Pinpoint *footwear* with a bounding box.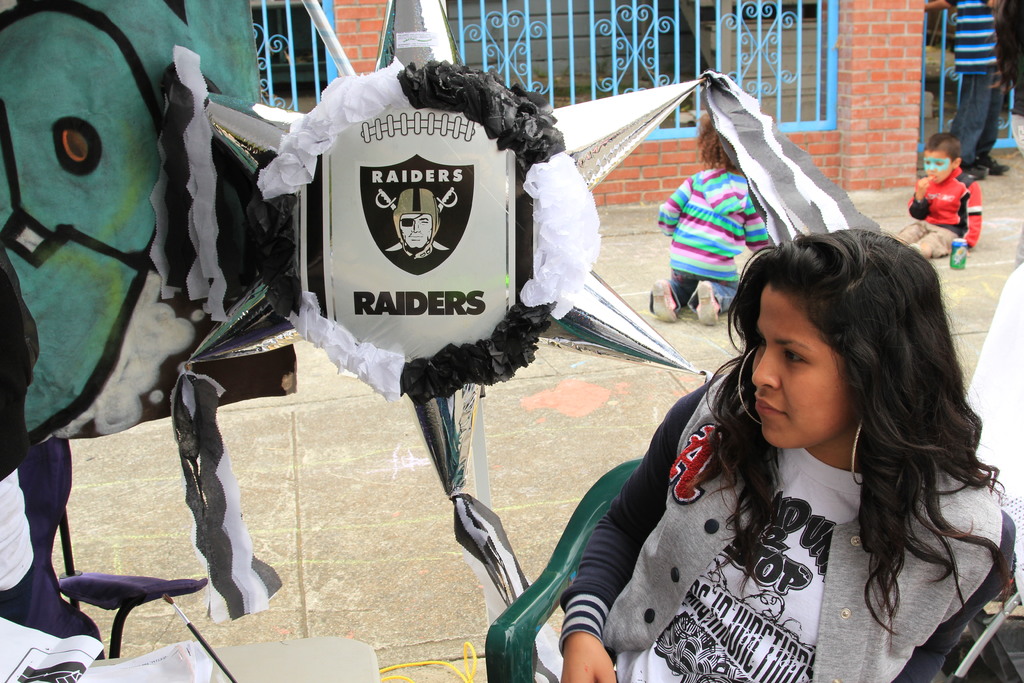
x1=697 y1=277 x2=719 y2=325.
